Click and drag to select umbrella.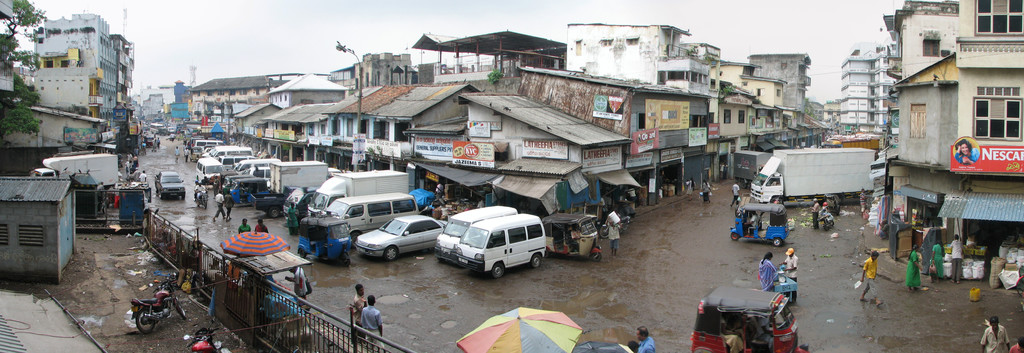
Selection: box=[221, 229, 286, 255].
